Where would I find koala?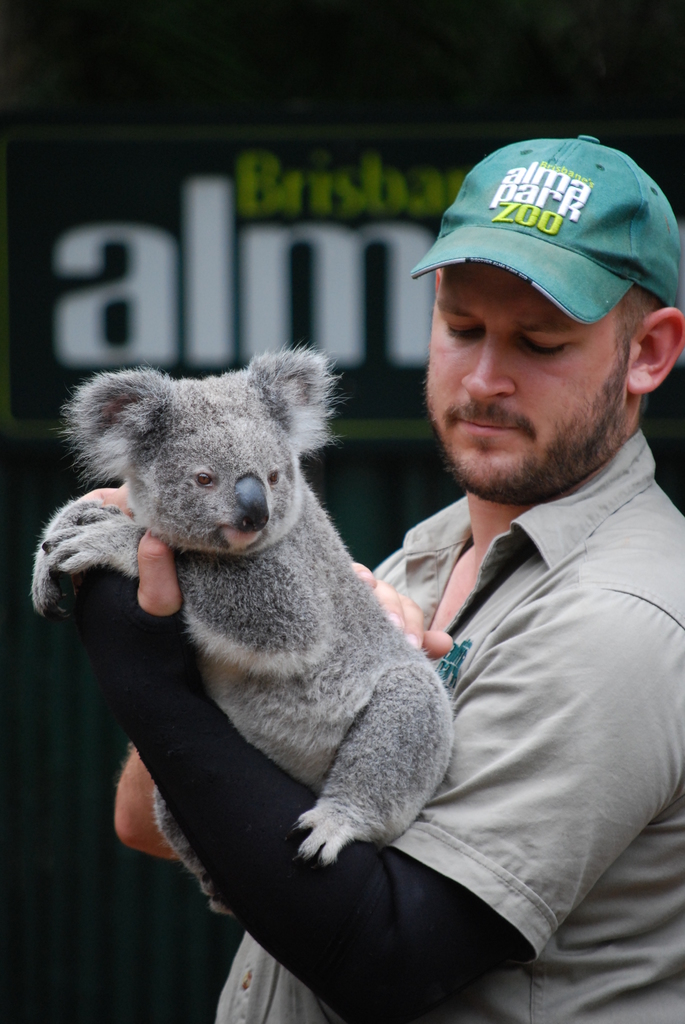
At (28, 328, 459, 915).
